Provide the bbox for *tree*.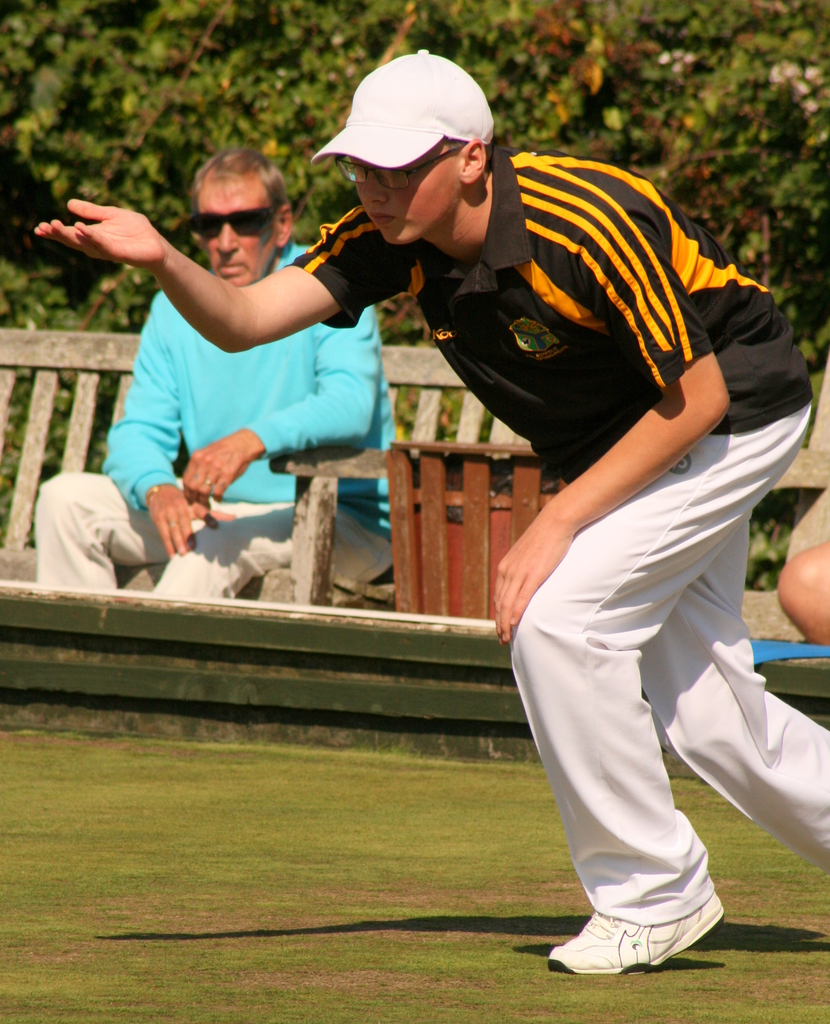
l=0, t=1, r=829, b=371.
